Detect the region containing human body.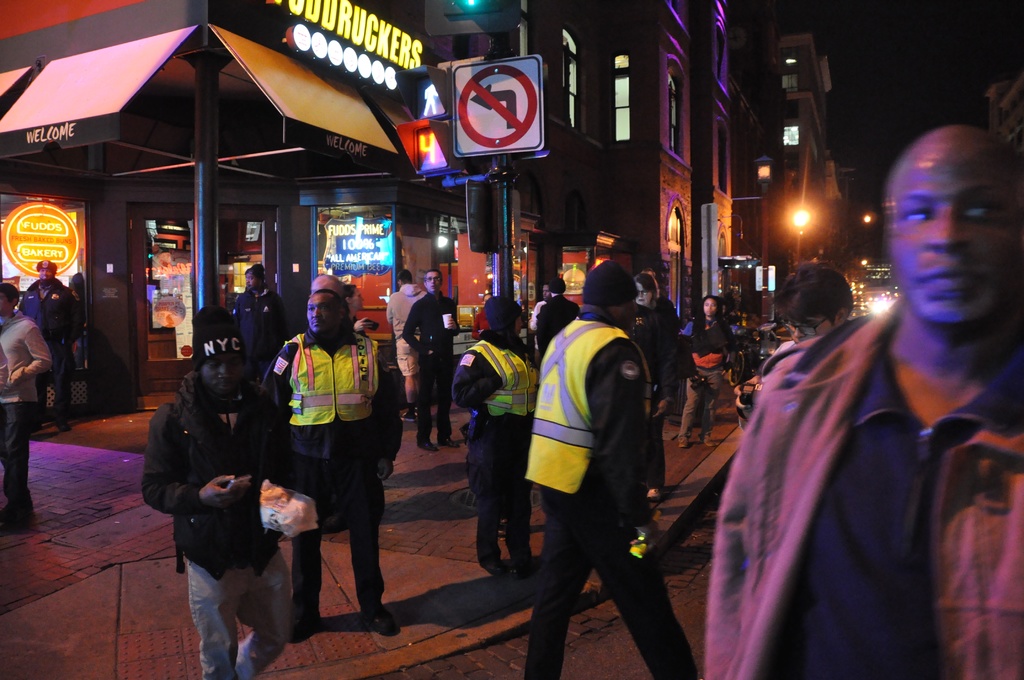
Rect(138, 376, 298, 679).
